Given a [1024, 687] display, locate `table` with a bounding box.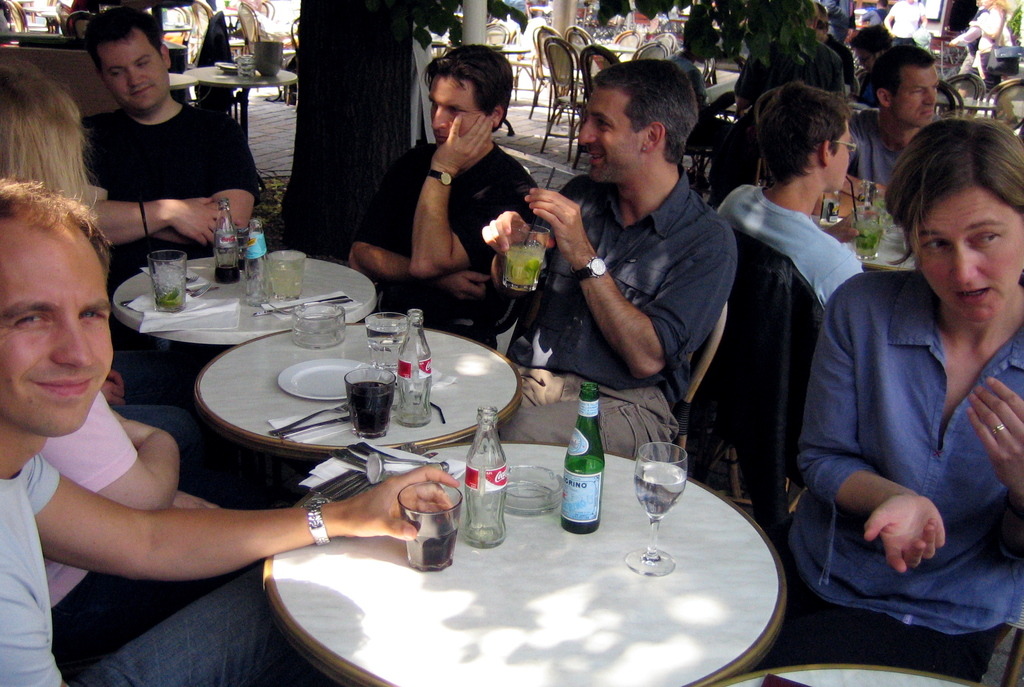
Located: 817:200:920:273.
